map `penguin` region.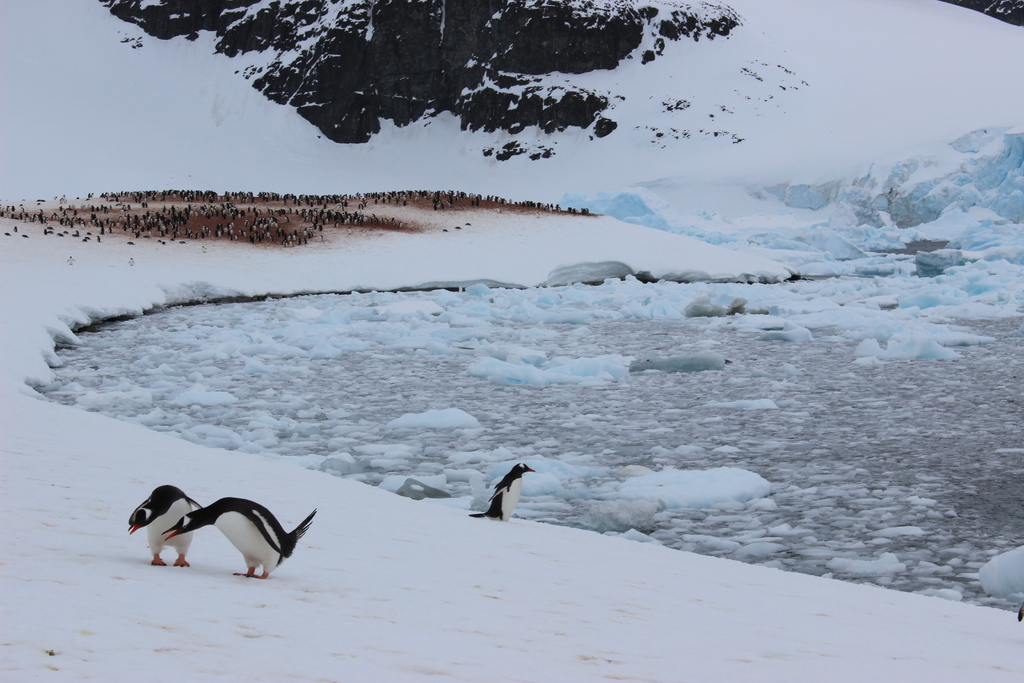
Mapped to (166, 493, 321, 580).
